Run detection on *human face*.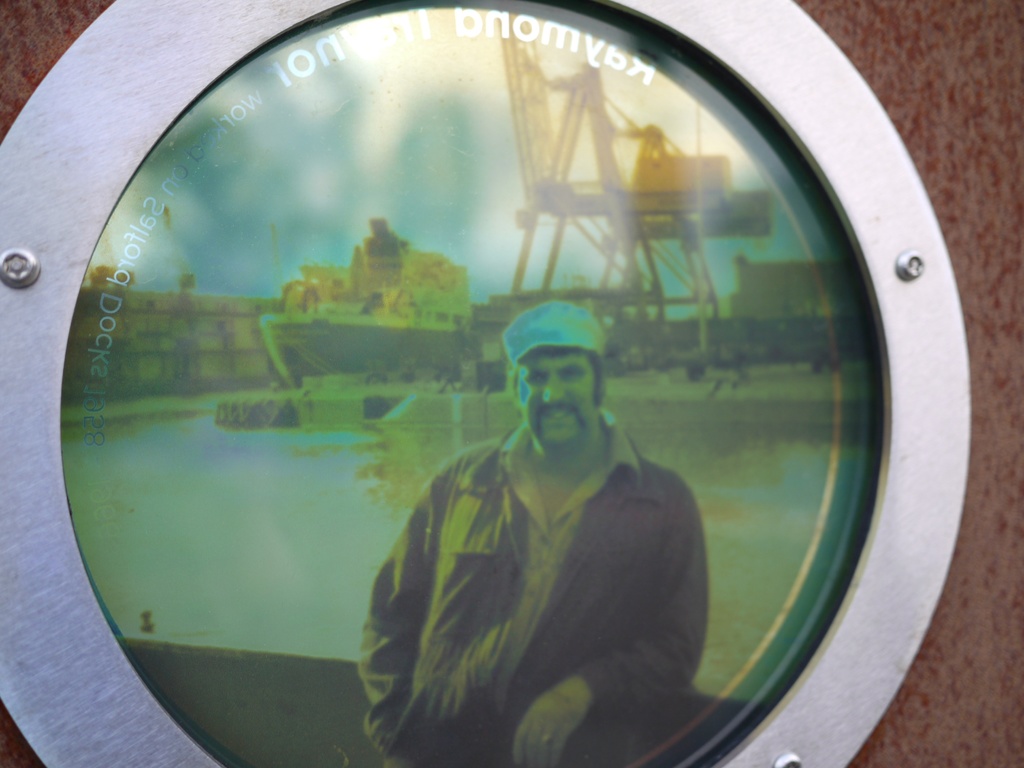
Result: region(515, 348, 597, 446).
